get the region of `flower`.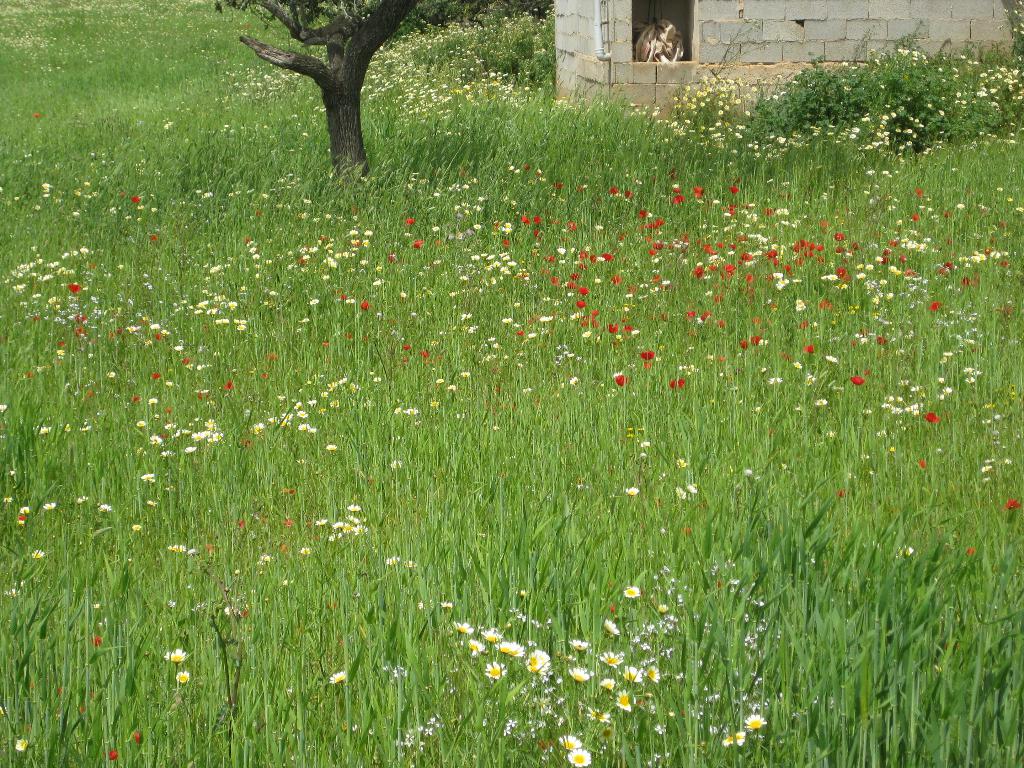
(x1=328, y1=664, x2=349, y2=685).
